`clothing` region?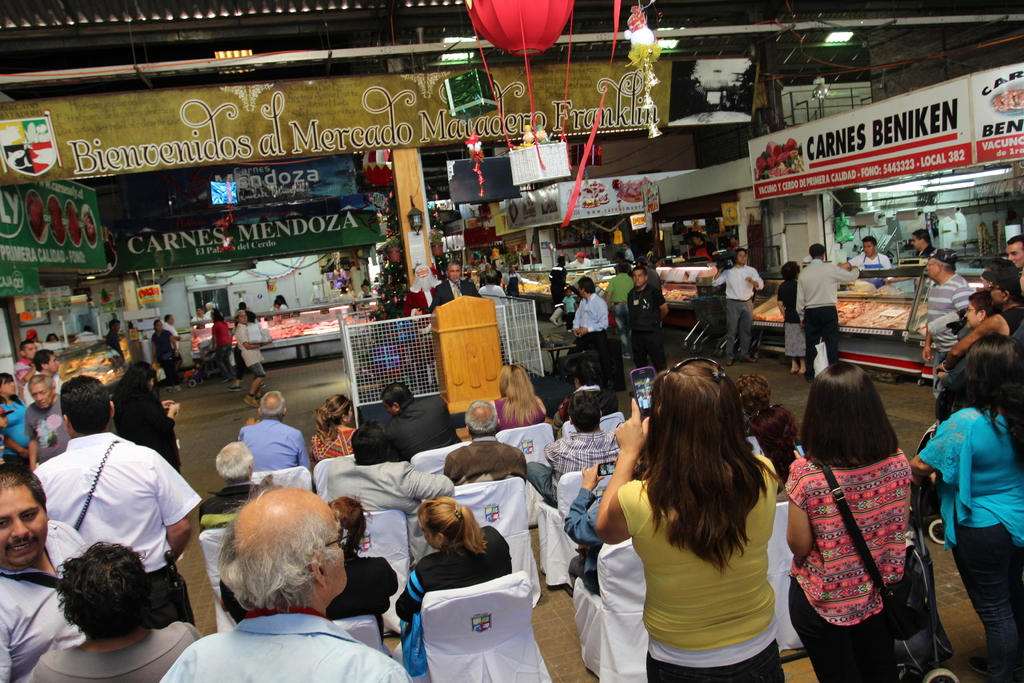
615:470:785:682
